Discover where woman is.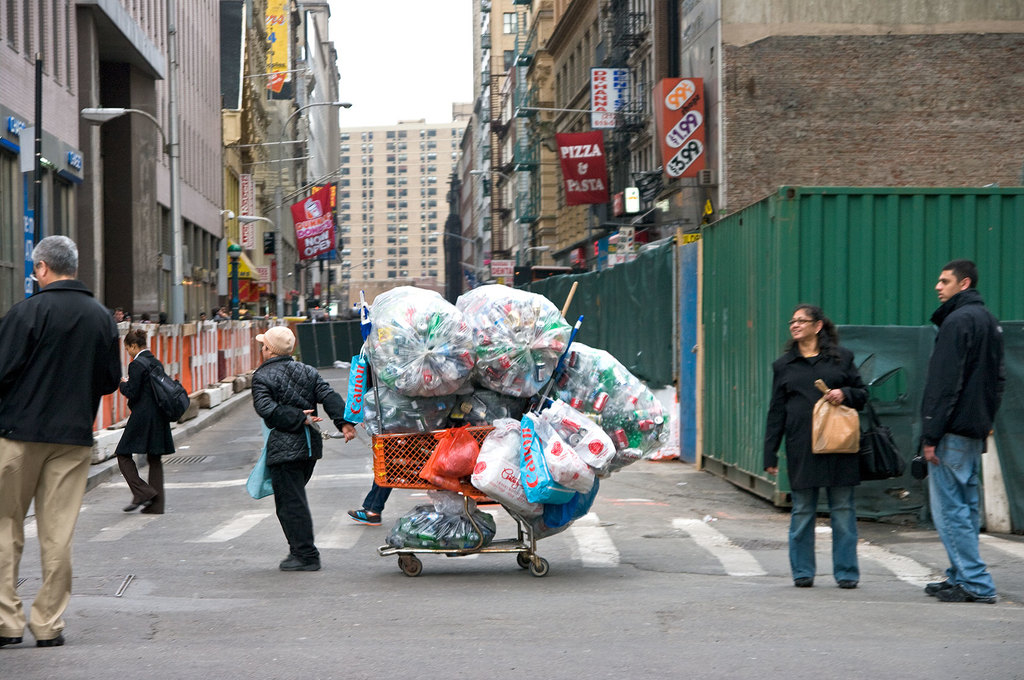
Discovered at region(115, 333, 178, 515).
